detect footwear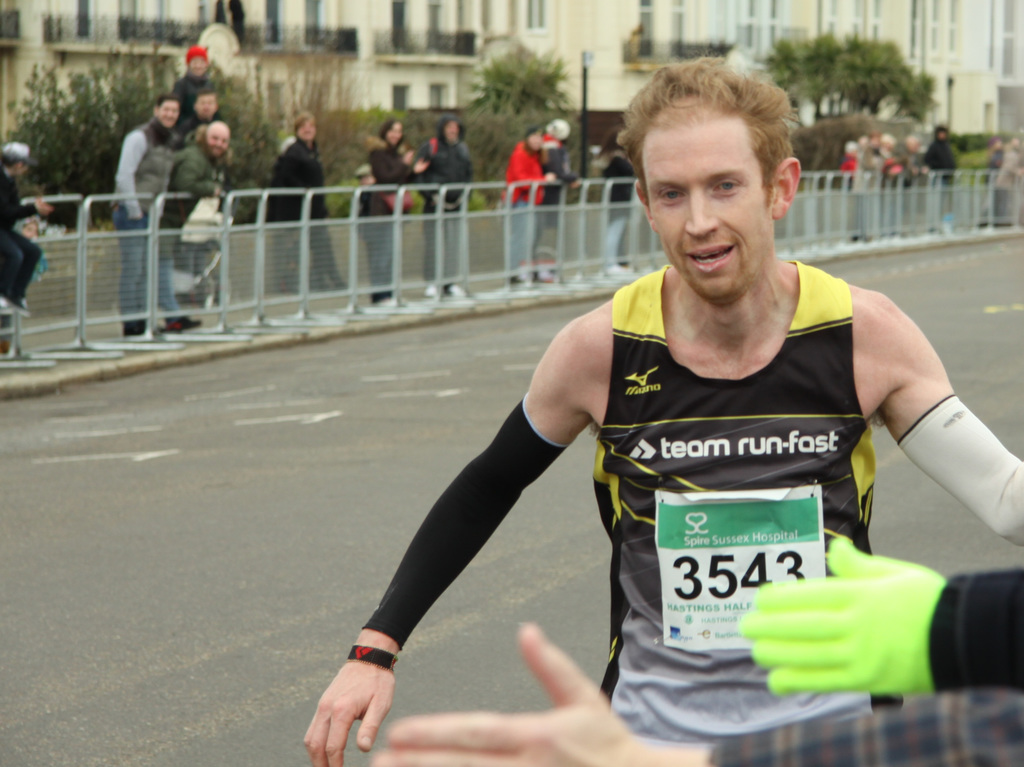
bbox(164, 312, 203, 335)
